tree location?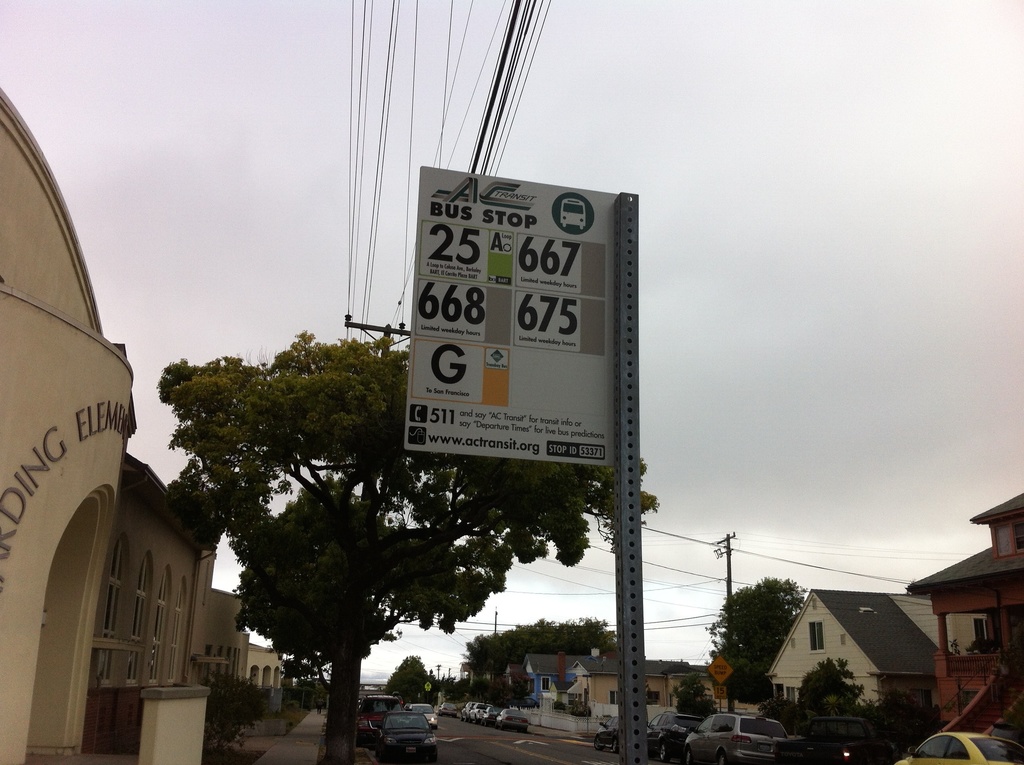
(x1=151, y1=318, x2=644, y2=764)
